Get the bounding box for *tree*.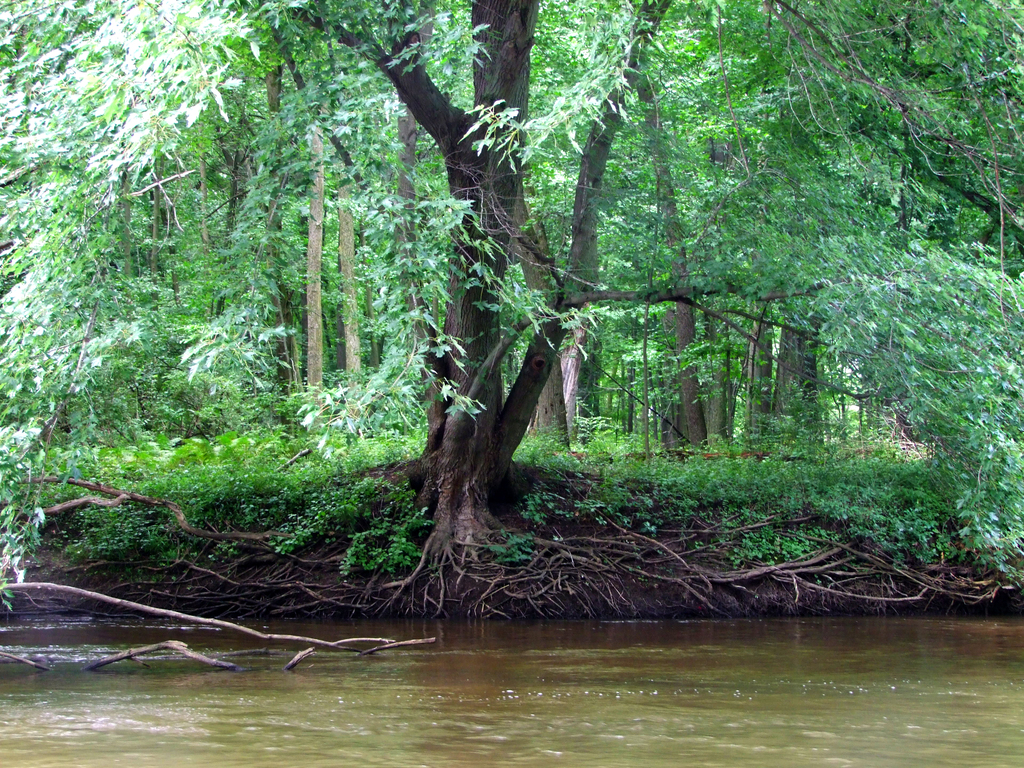
{"left": 376, "top": 0, "right": 710, "bottom": 480}.
